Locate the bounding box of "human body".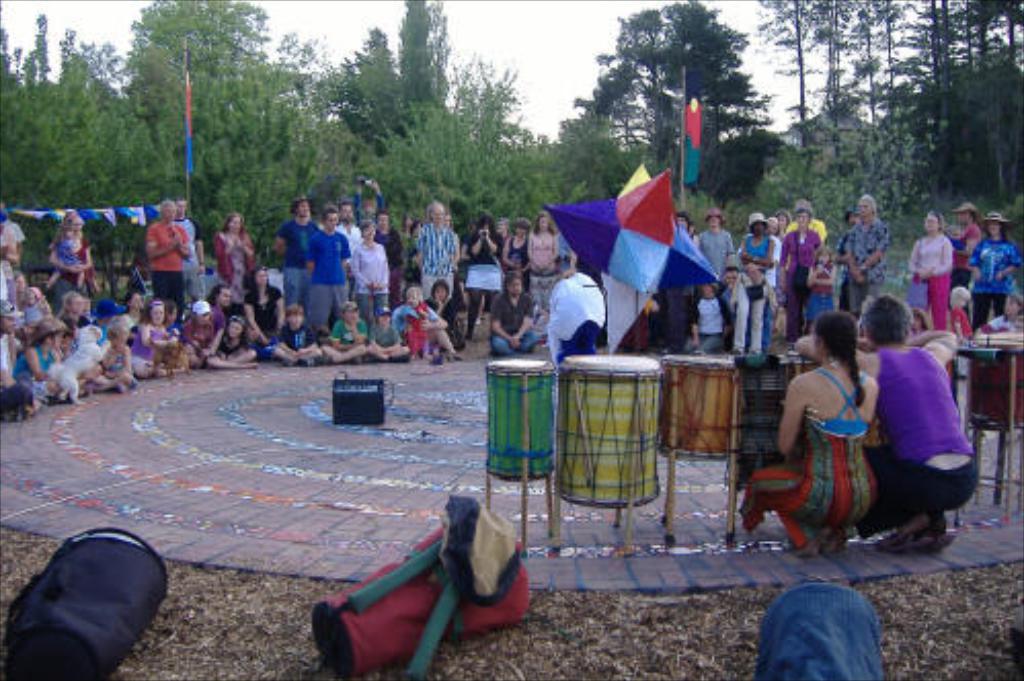
Bounding box: pyautogui.locateOnScreen(47, 219, 82, 287).
